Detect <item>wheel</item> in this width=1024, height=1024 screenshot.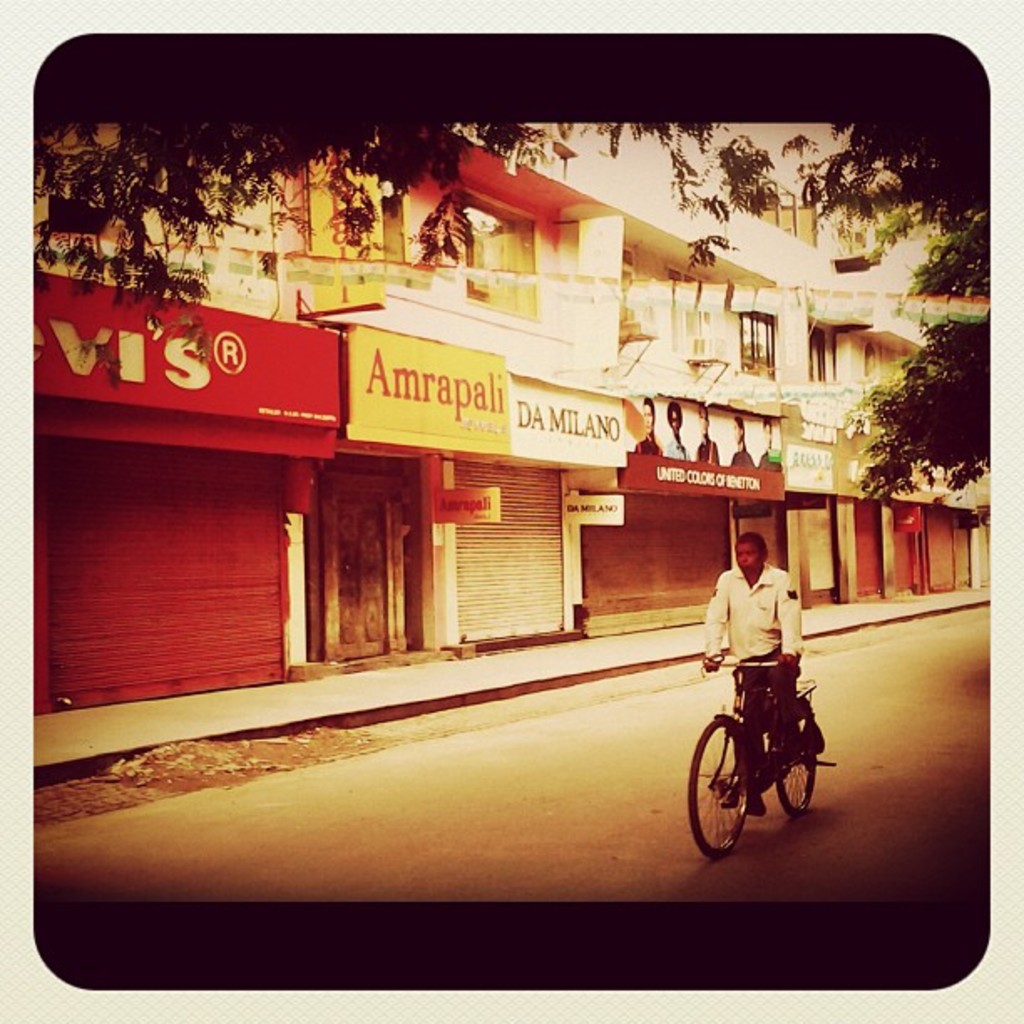
Detection: 684 714 758 862.
